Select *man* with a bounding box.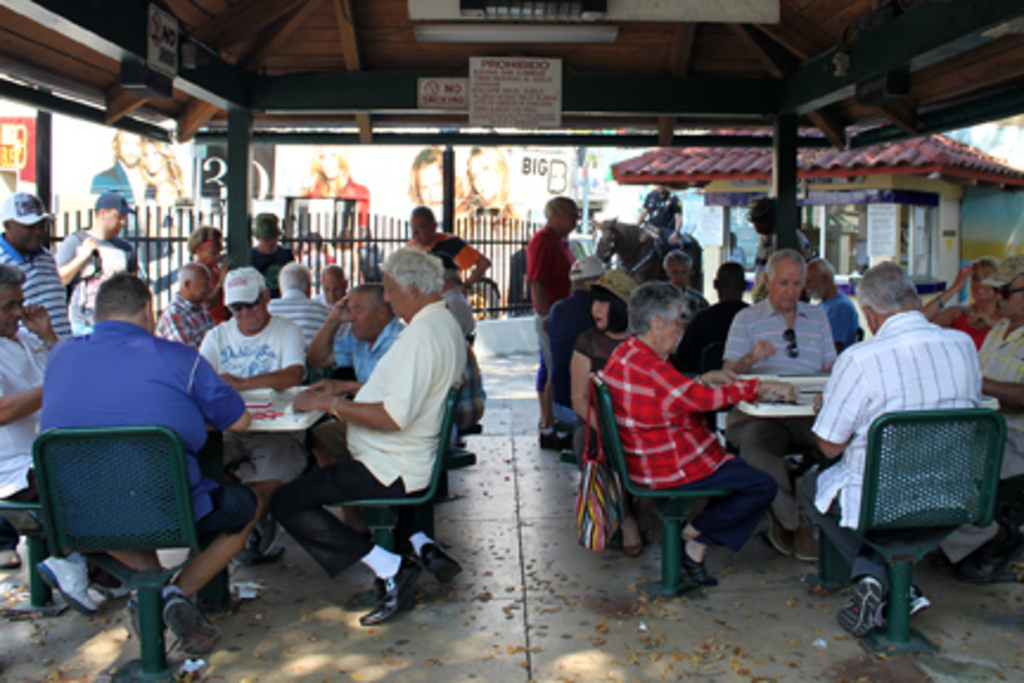
{"x1": 299, "y1": 244, "x2": 474, "y2": 624}.
